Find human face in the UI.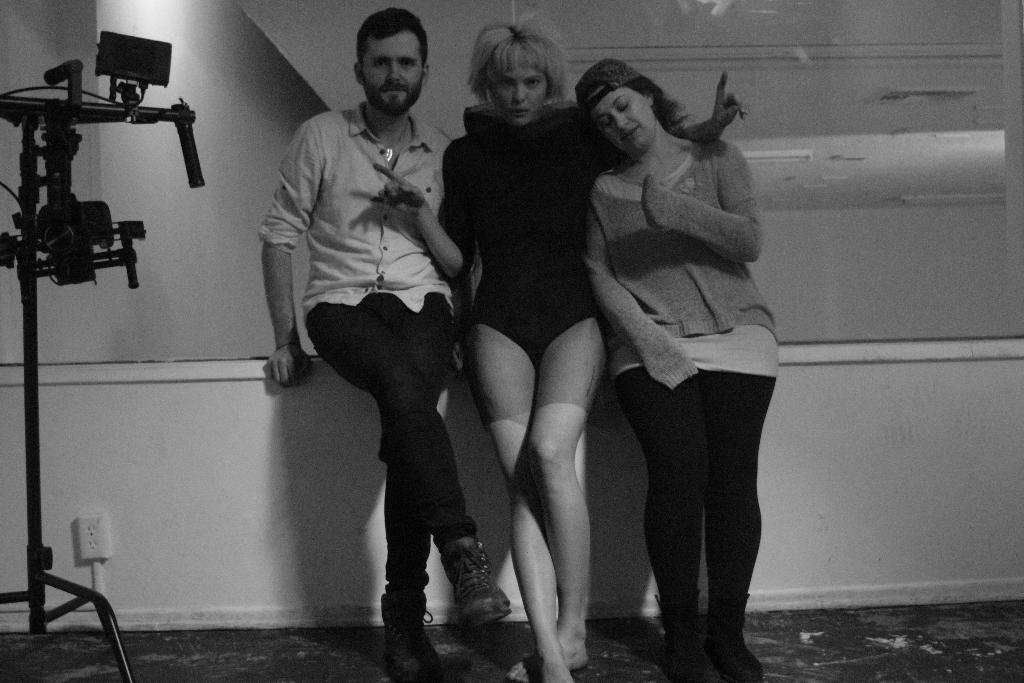
UI element at crop(588, 88, 655, 158).
